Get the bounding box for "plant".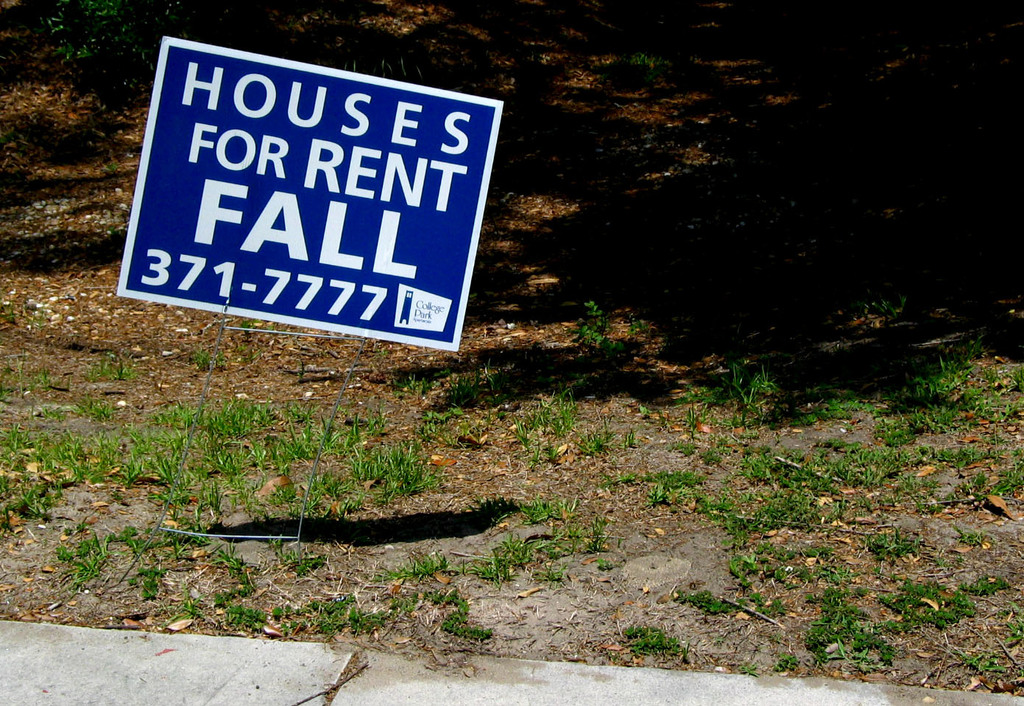
{"left": 276, "top": 537, "right": 331, "bottom": 570}.
